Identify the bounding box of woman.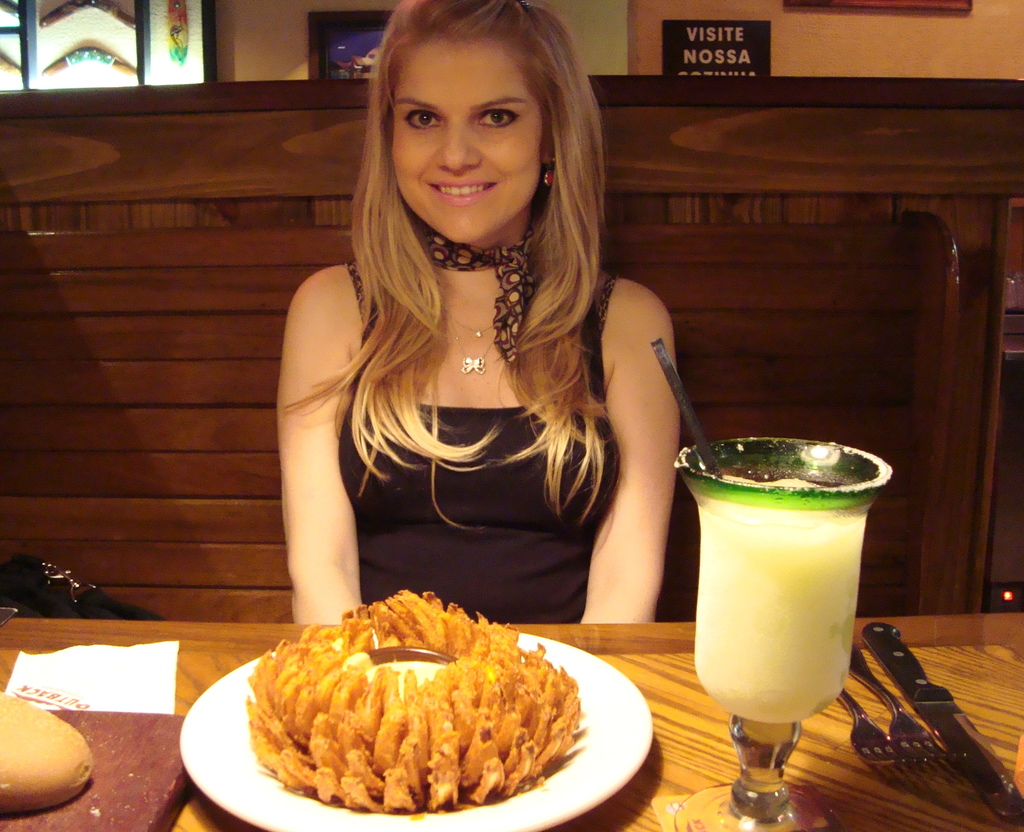
(247,22,703,673).
